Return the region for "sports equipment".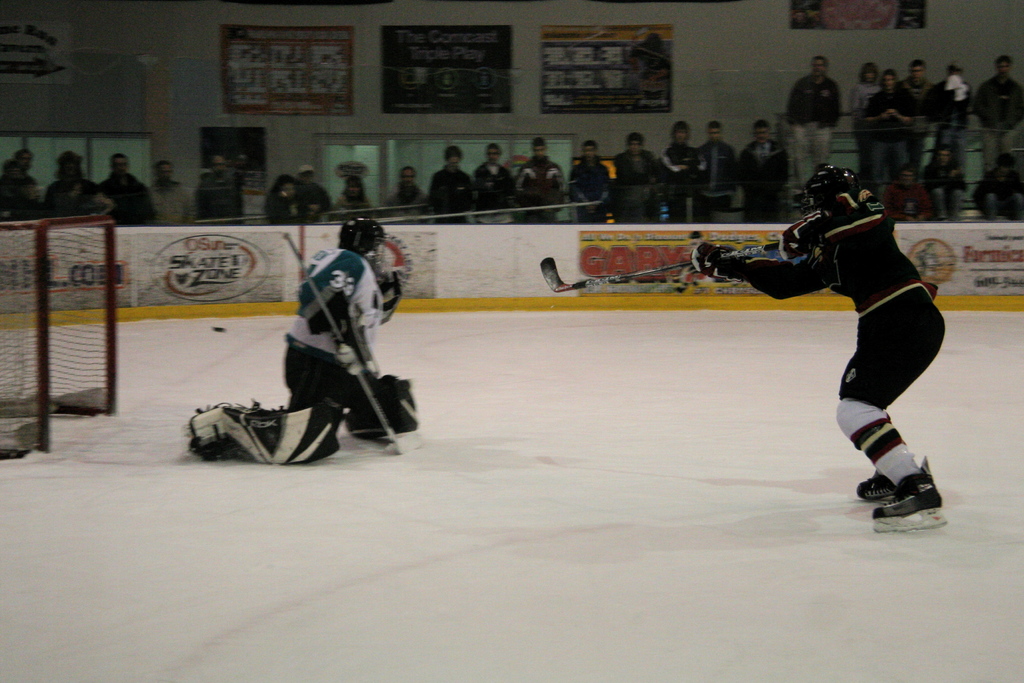
locate(871, 454, 950, 535).
